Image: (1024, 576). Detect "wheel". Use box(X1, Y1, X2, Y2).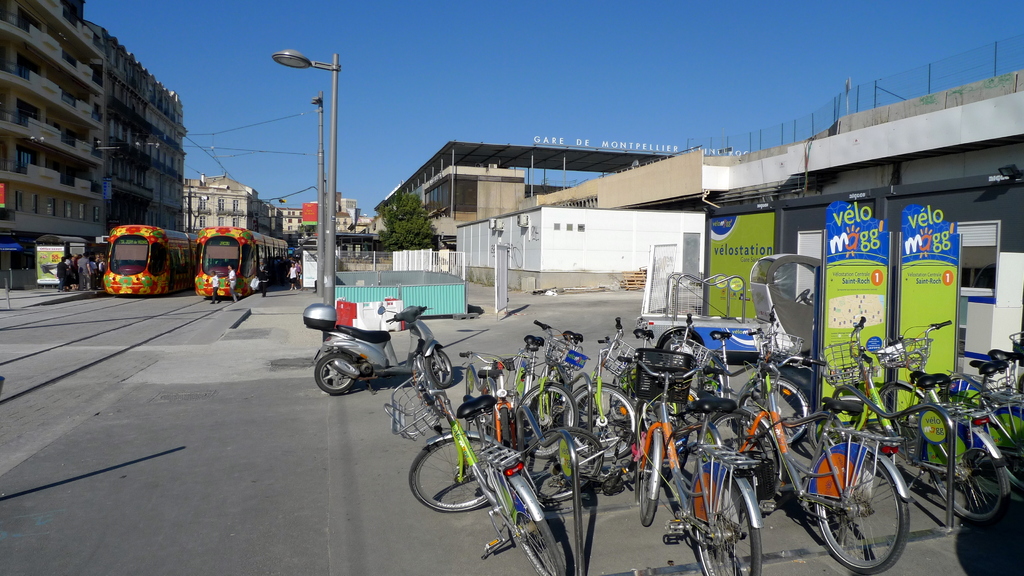
box(793, 288, 810, 304).
